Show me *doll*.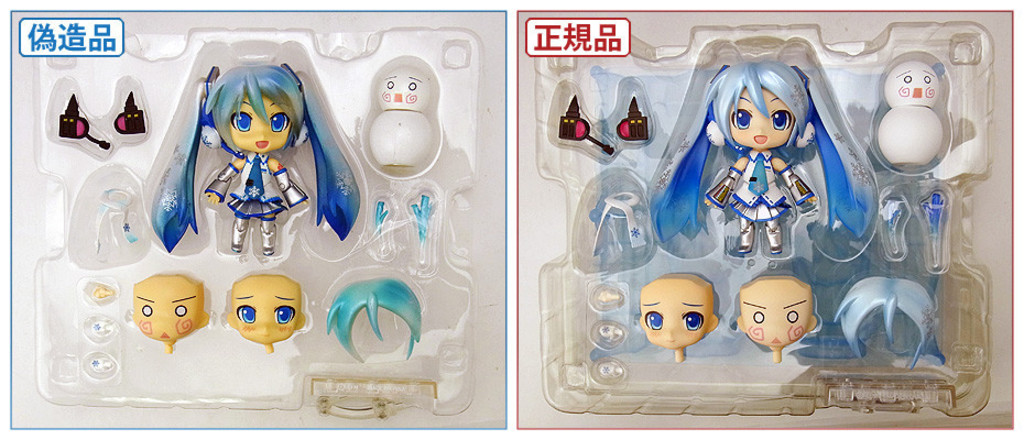
*doll* is here: l=740, t=284, r=817, b=366.
